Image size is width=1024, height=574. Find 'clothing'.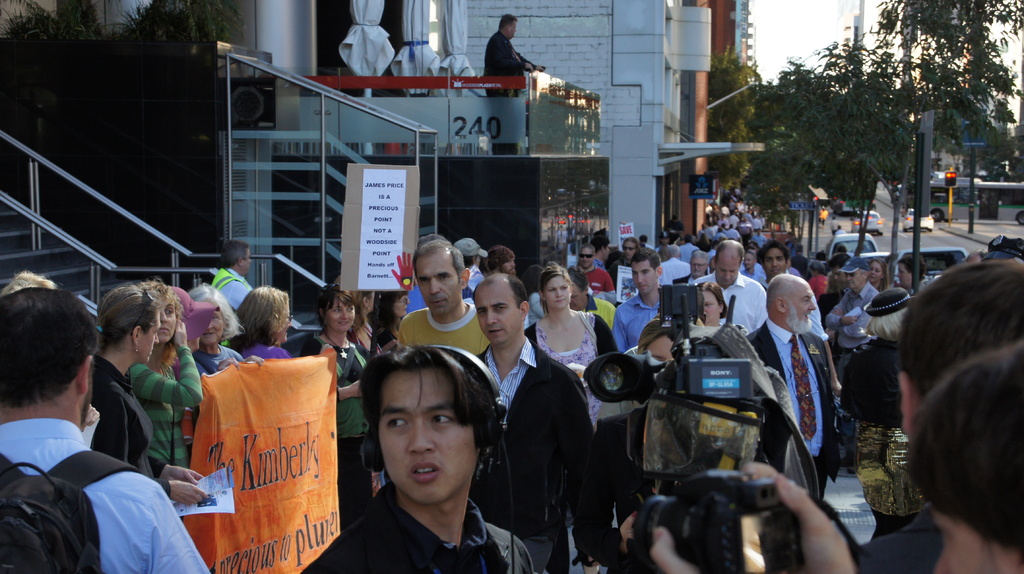
<region>486, 36, 537, 159</region>.
